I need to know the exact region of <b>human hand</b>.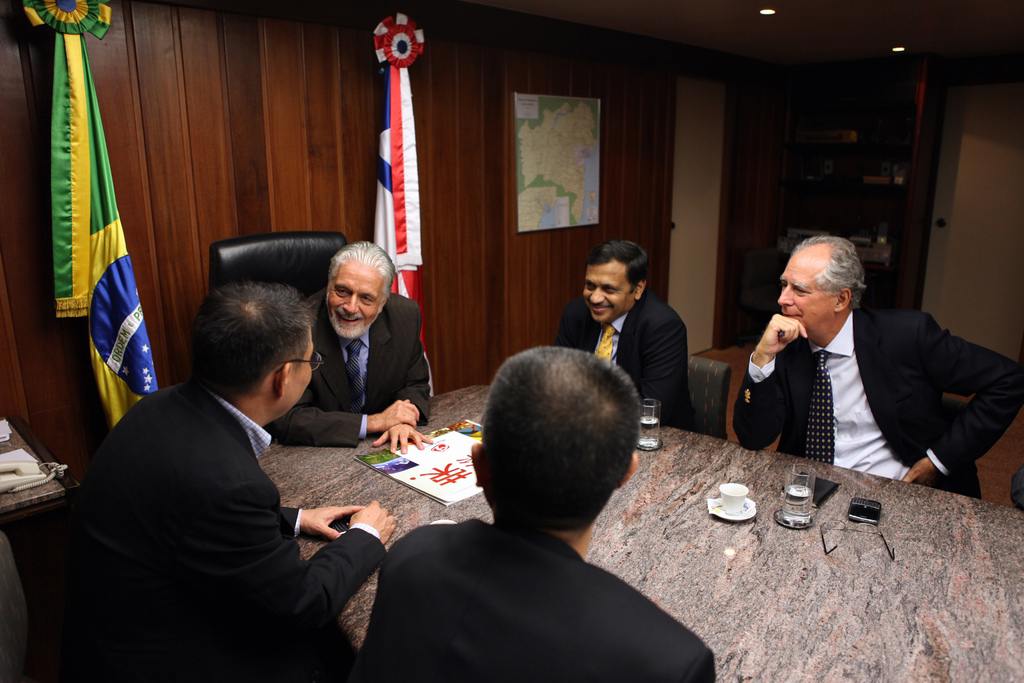
Region: [x1=348, y1=499, x2=397, y2=545].
